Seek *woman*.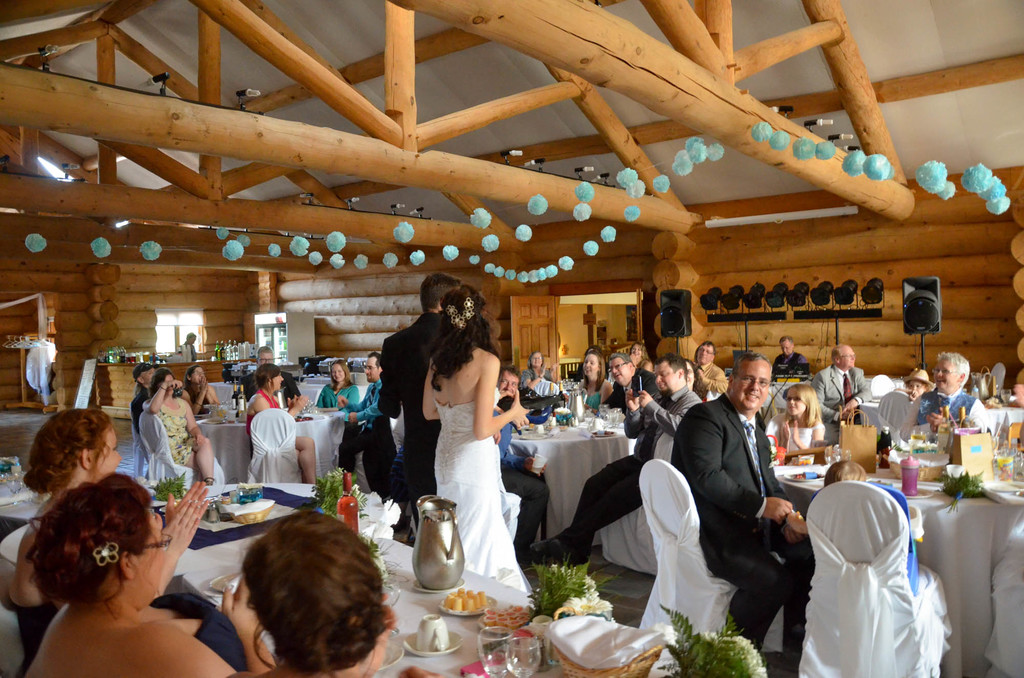
box(582, 347, 618, 411).
